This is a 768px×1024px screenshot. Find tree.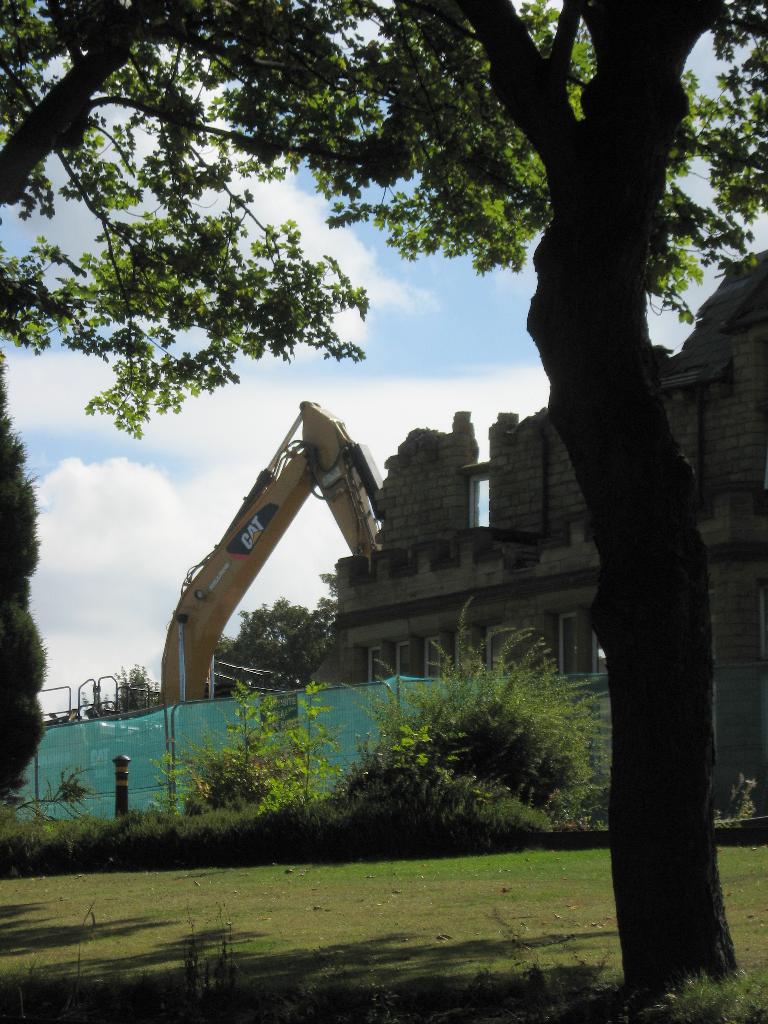
Bounding box: [left=0, top=0, right=529, bottom=456].
